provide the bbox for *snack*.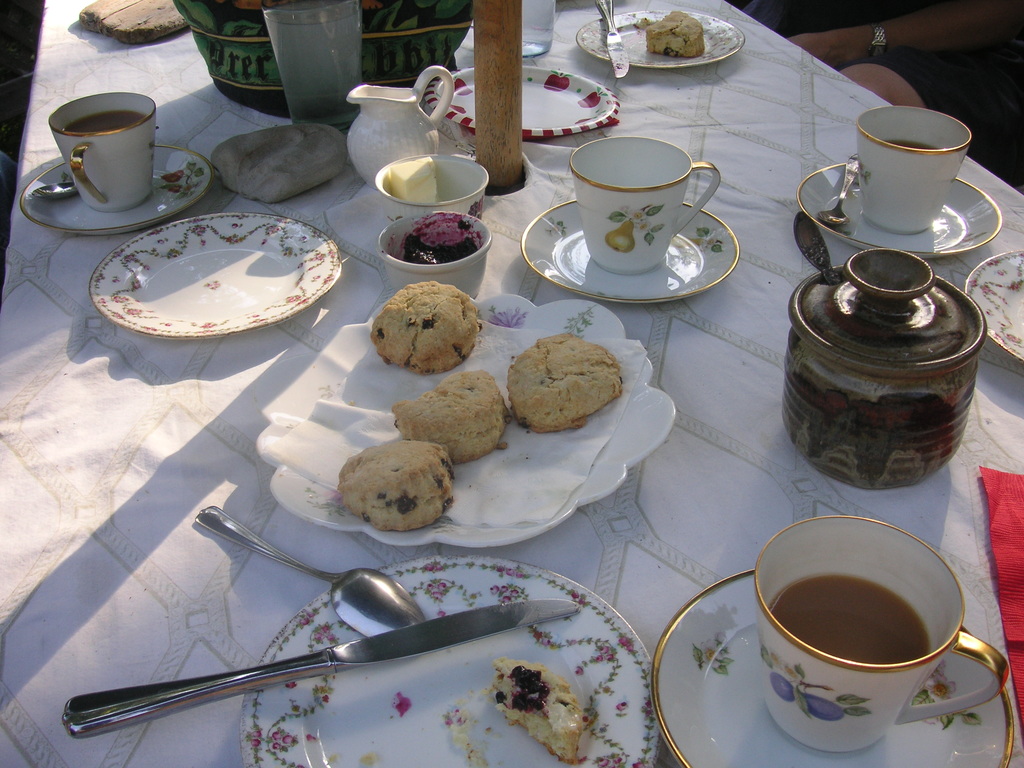
646, 11, 705, 56.
